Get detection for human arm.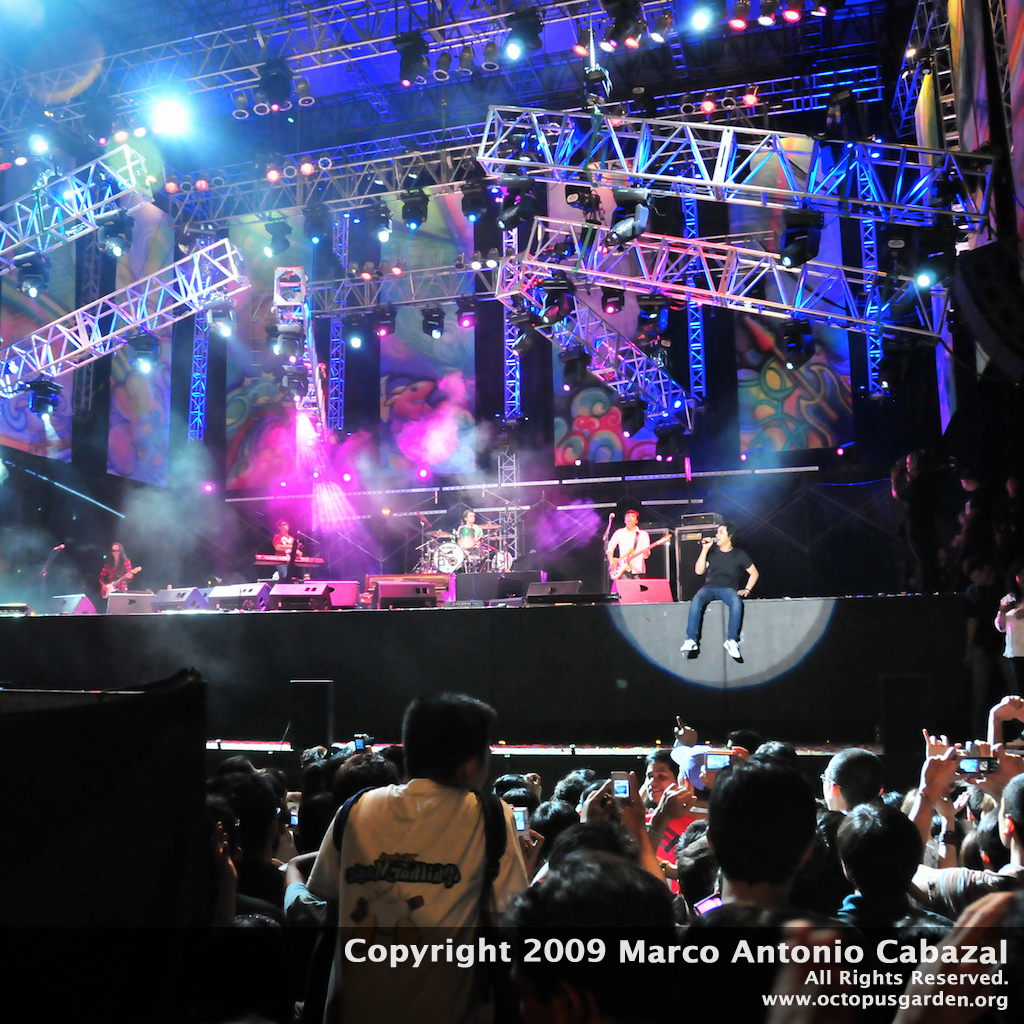
Detection: <box>577,773,616,822</box>.
